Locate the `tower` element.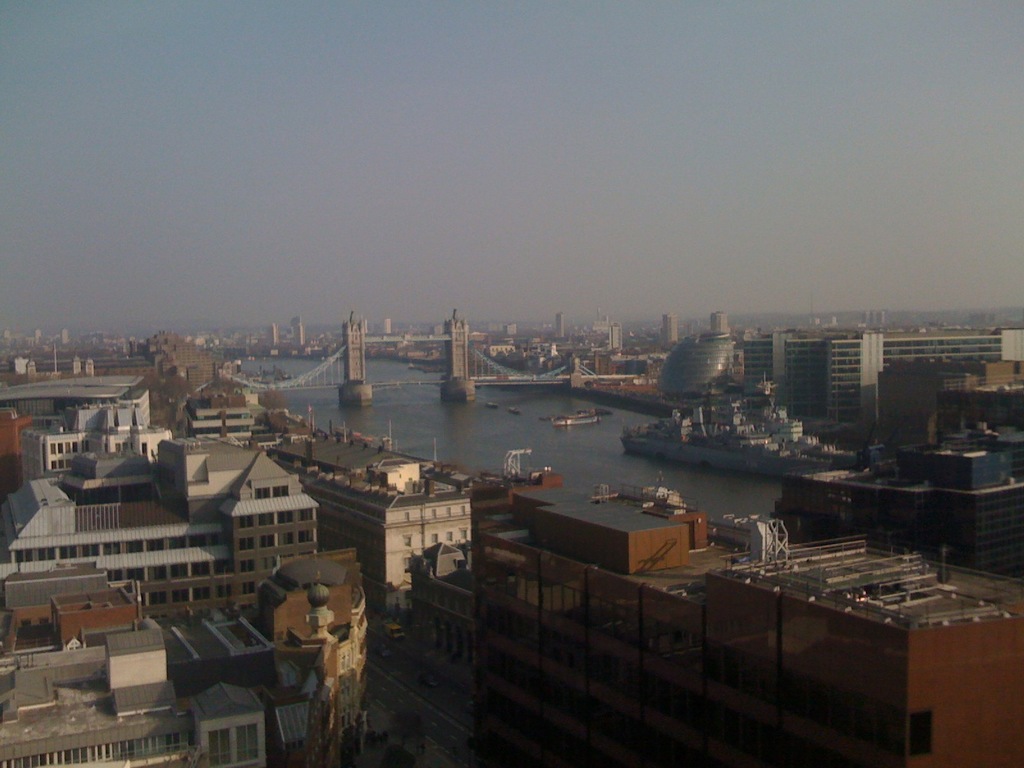
Element bbox: (384,318,392,337).
